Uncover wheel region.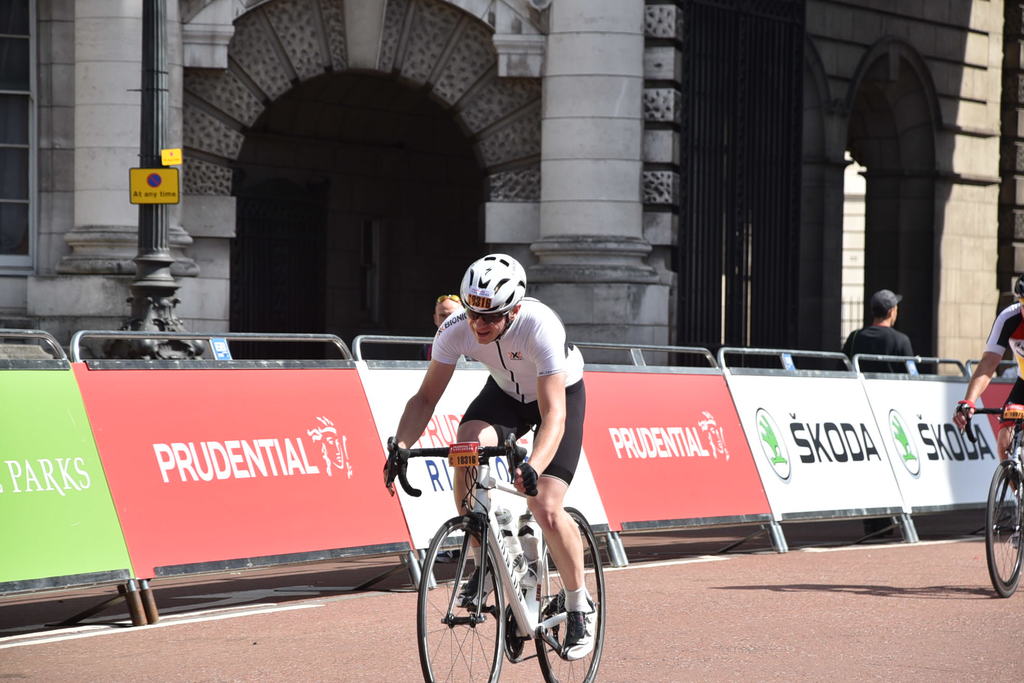
Uncovered: 417/519/508/682.
